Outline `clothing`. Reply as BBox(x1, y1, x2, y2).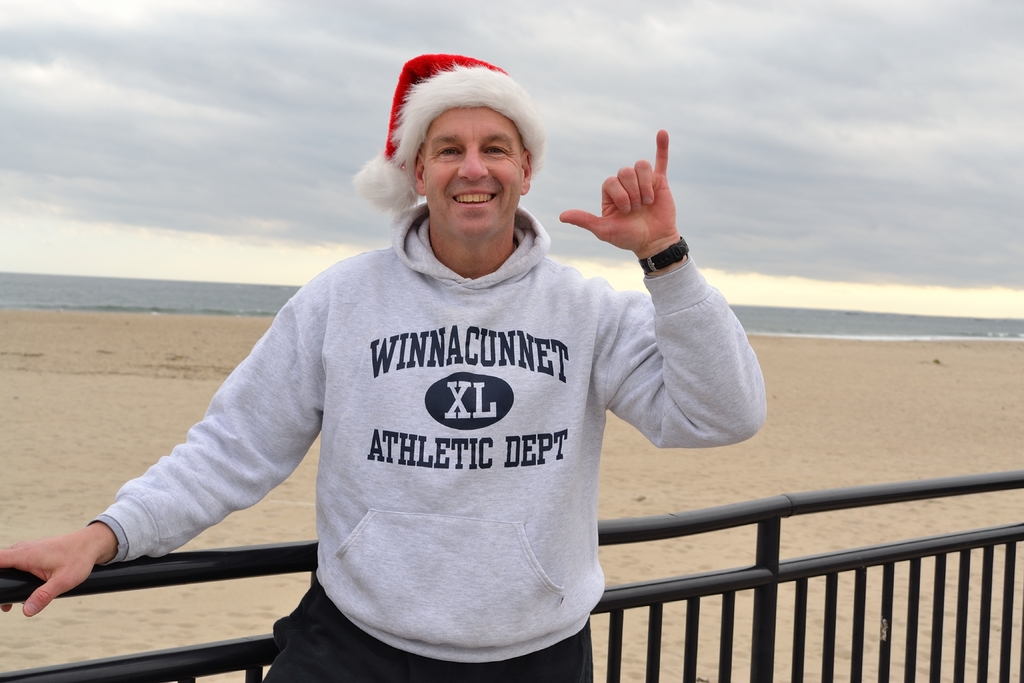
BBox(347, 55, 542, 218).
